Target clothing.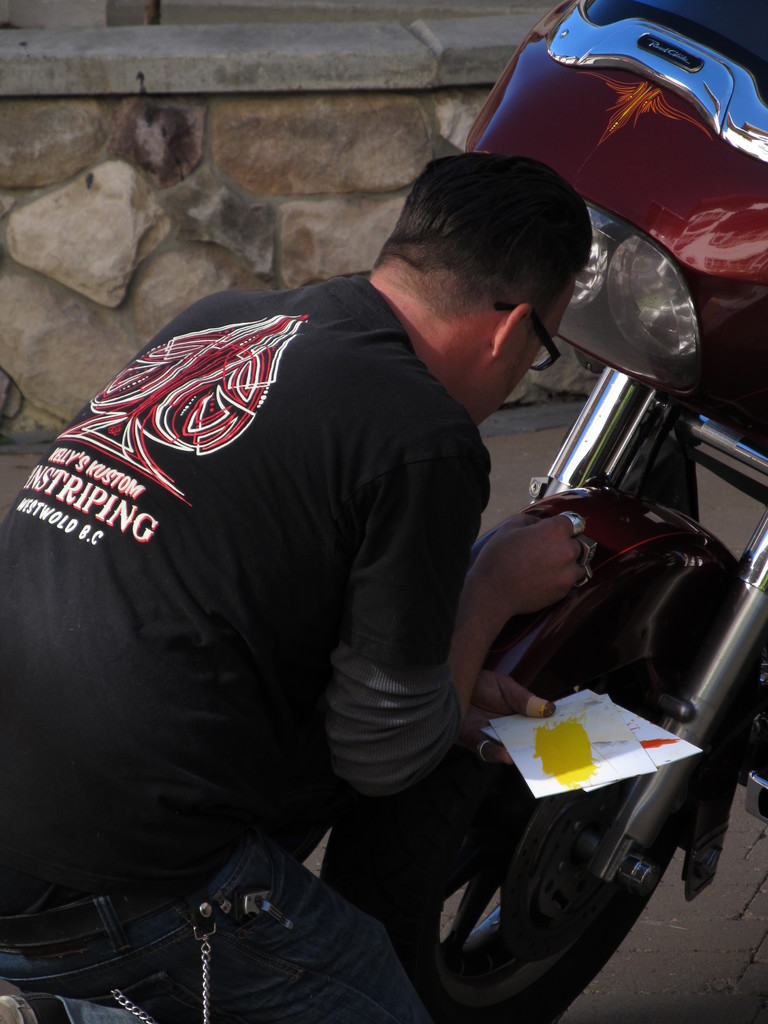
Target region: 17:221:548:963.
